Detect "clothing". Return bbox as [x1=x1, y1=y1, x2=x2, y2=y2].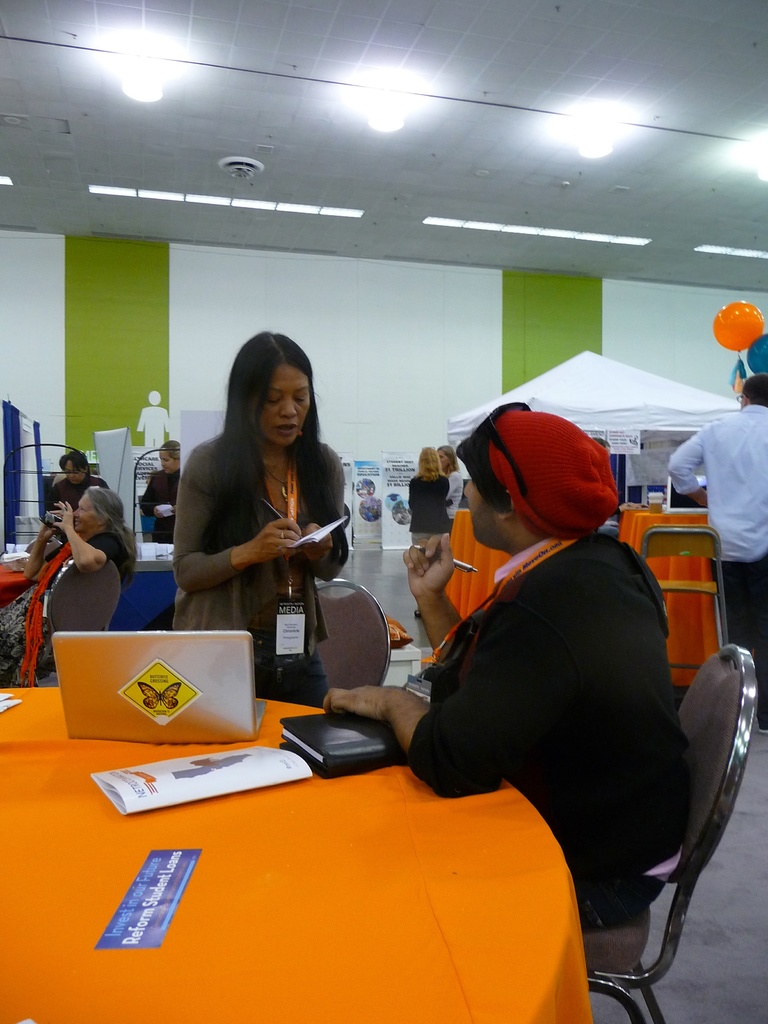
[x1=668, y1=407, x2=767, y2=715].
